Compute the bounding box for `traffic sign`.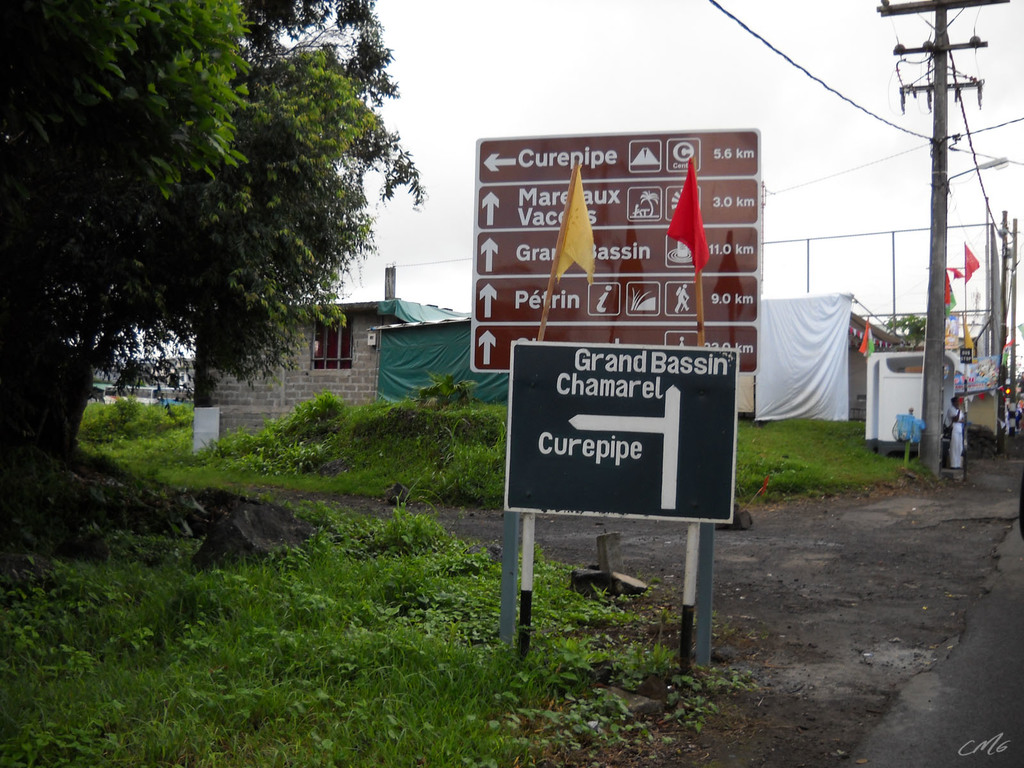
box=[500, 342, 744, 527].
